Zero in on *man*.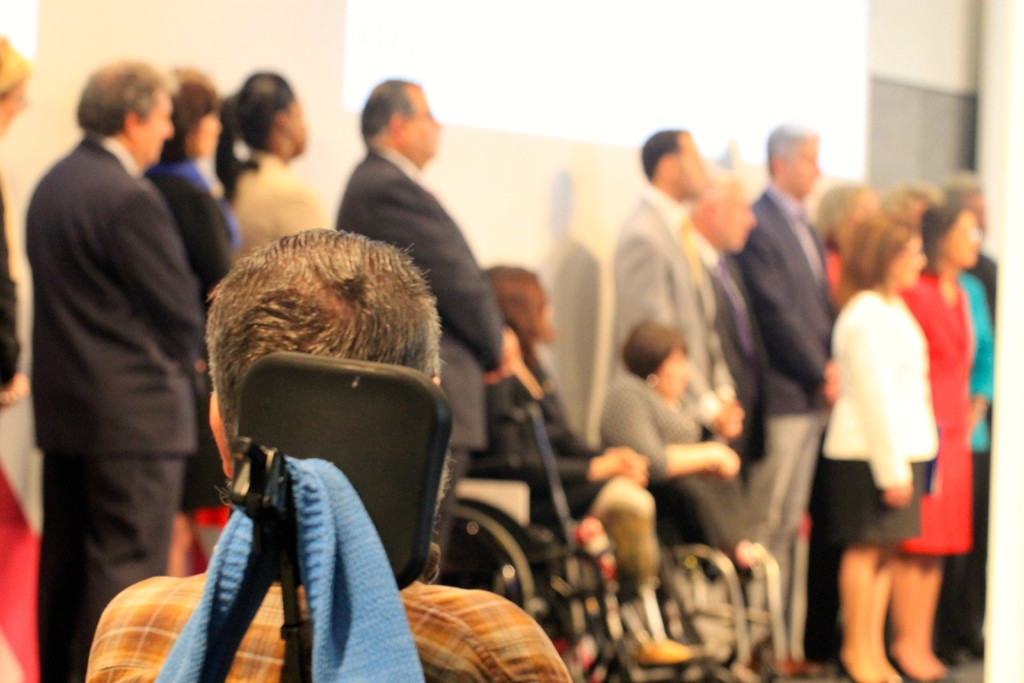
Zeroed in: (328, 70, 545, 577).
